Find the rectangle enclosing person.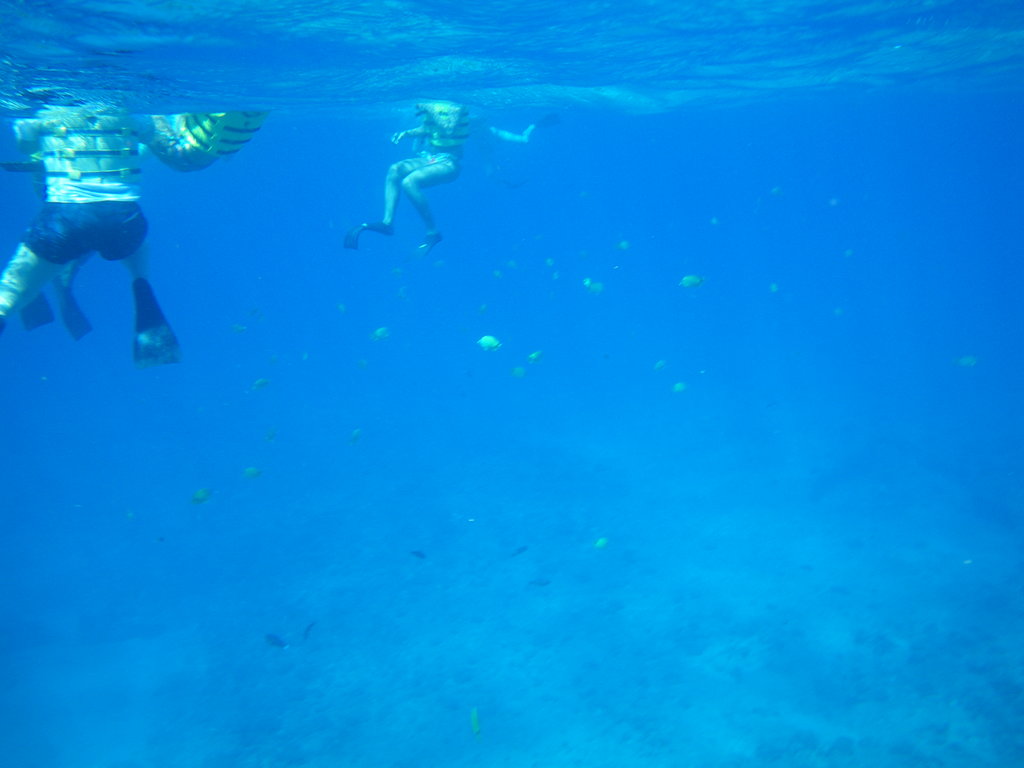
0:102:256:364.
